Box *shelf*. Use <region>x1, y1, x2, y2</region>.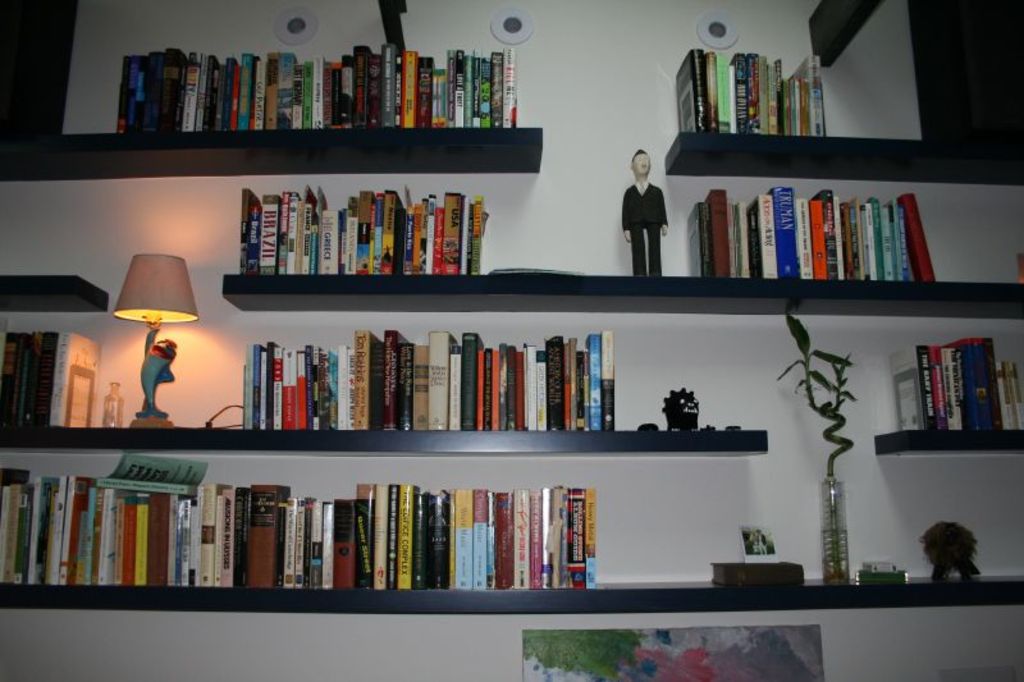
<region>0, 128, 545, 192</region>.
